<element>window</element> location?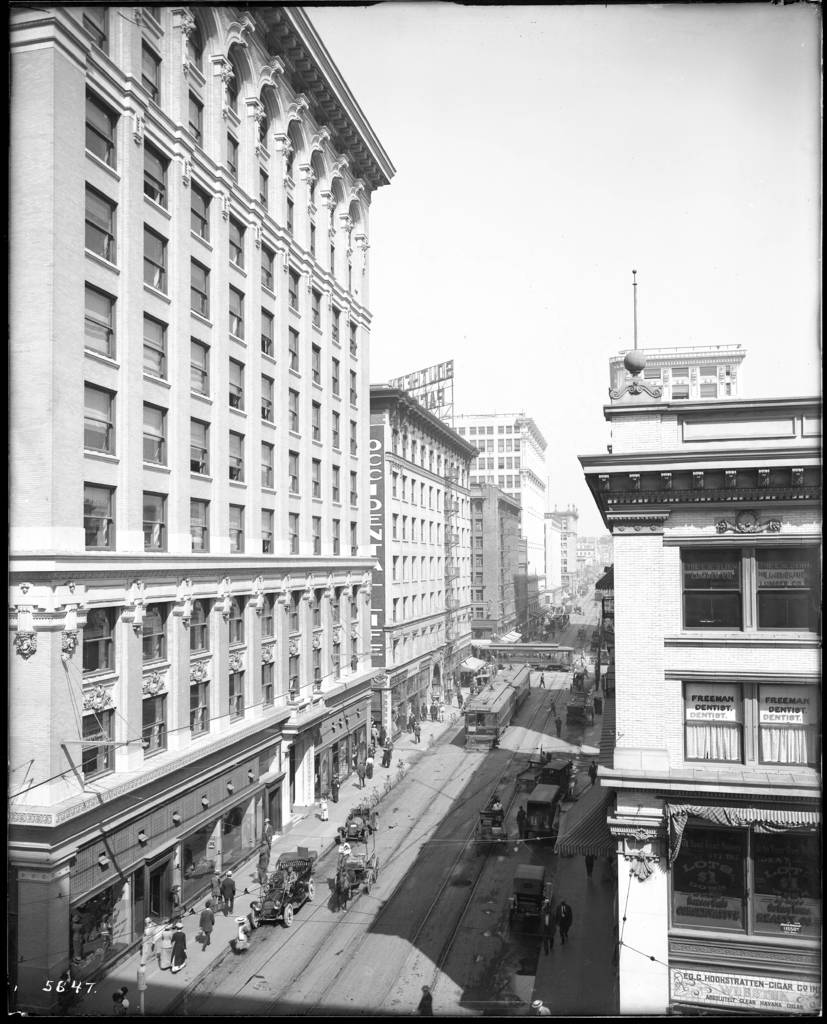
<bbox>78, 91, 115, 175</bbox>
